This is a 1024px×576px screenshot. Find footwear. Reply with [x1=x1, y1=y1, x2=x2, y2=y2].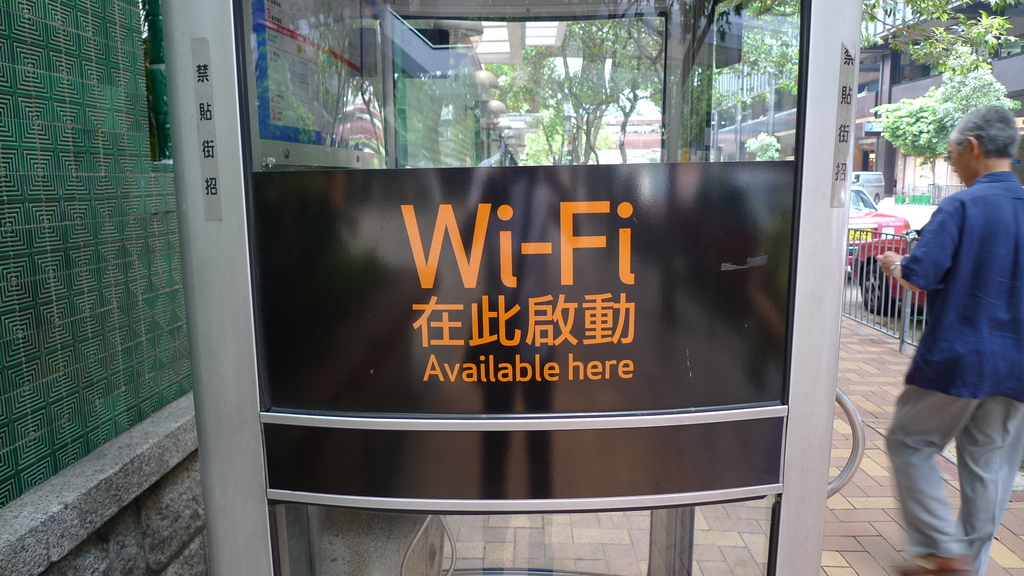
[x1=899, y1=550, x2=970, y2=575].
